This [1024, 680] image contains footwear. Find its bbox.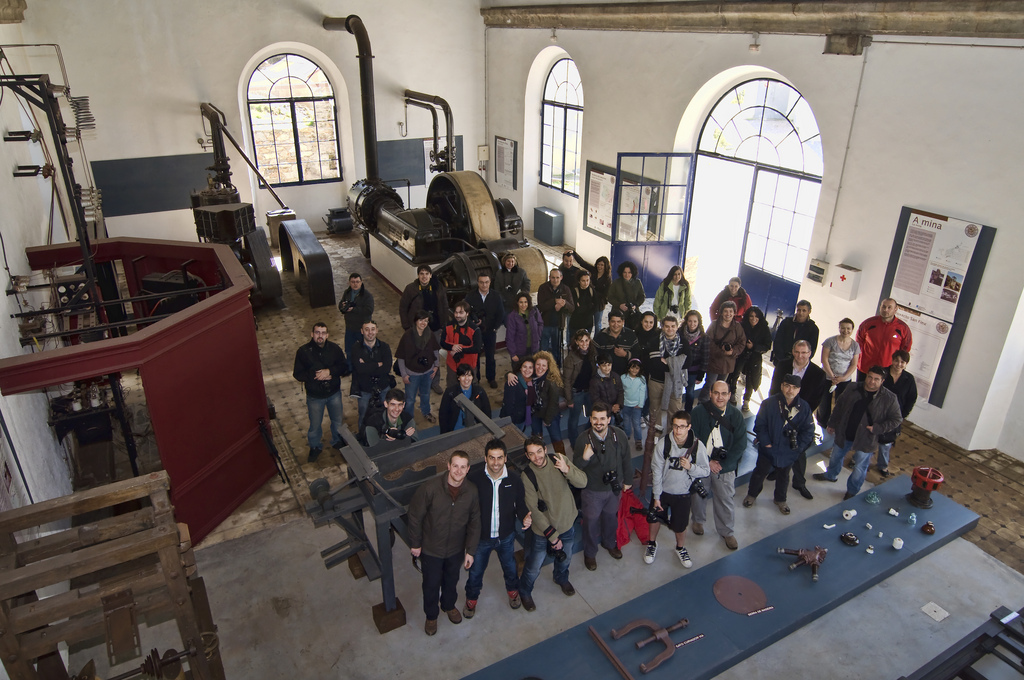
(left=775, top=494, right=791, bottom=520).
